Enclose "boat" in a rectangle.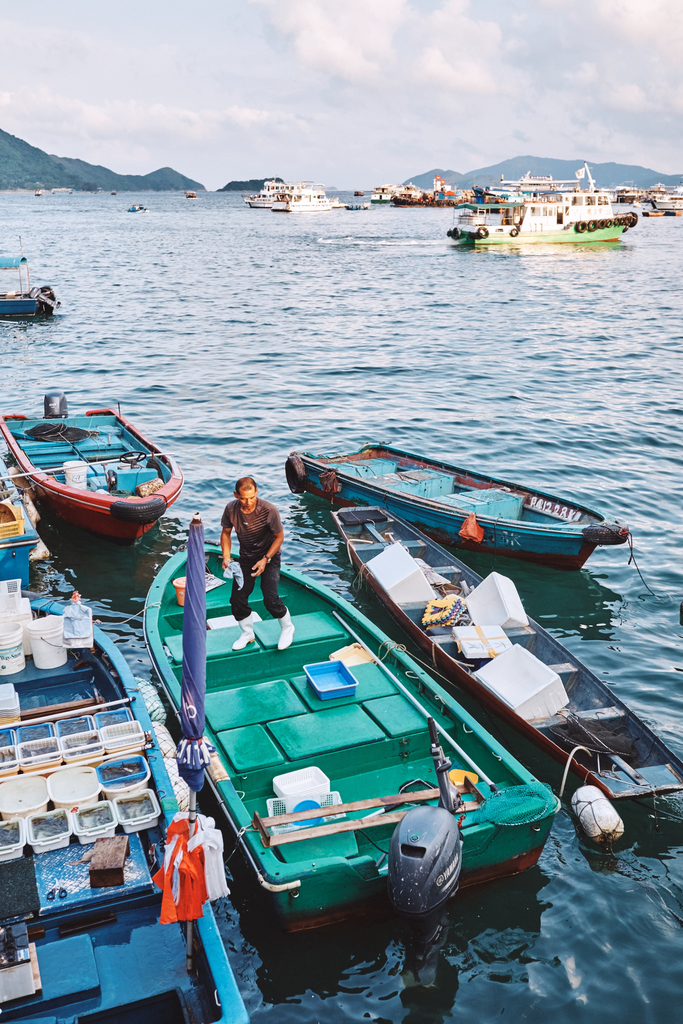
0 566 260 1023.
